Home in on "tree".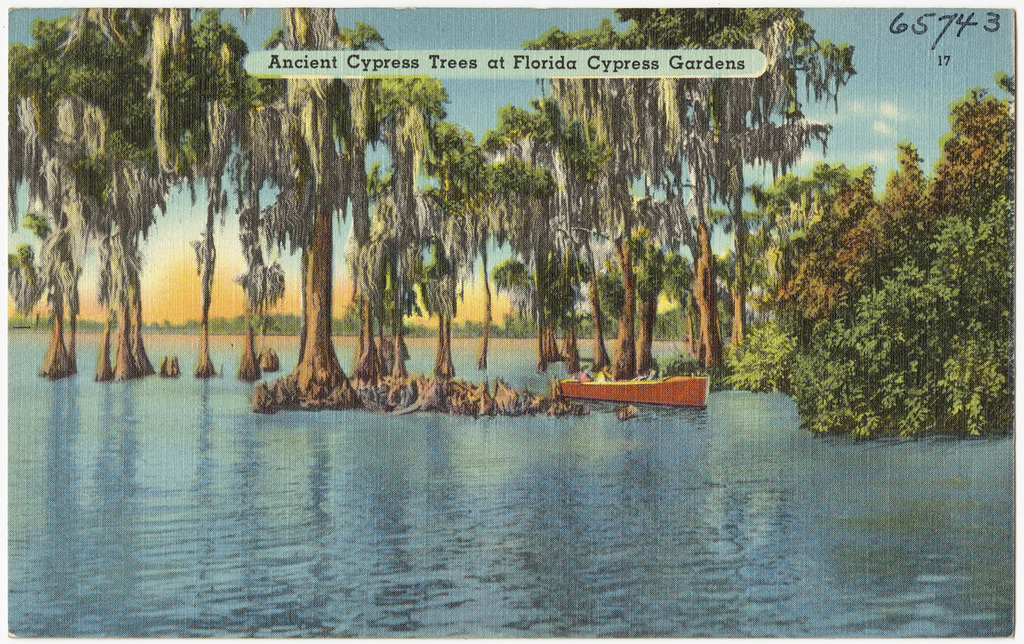
Homed in at bbox(798, 111, 1002, 457).
